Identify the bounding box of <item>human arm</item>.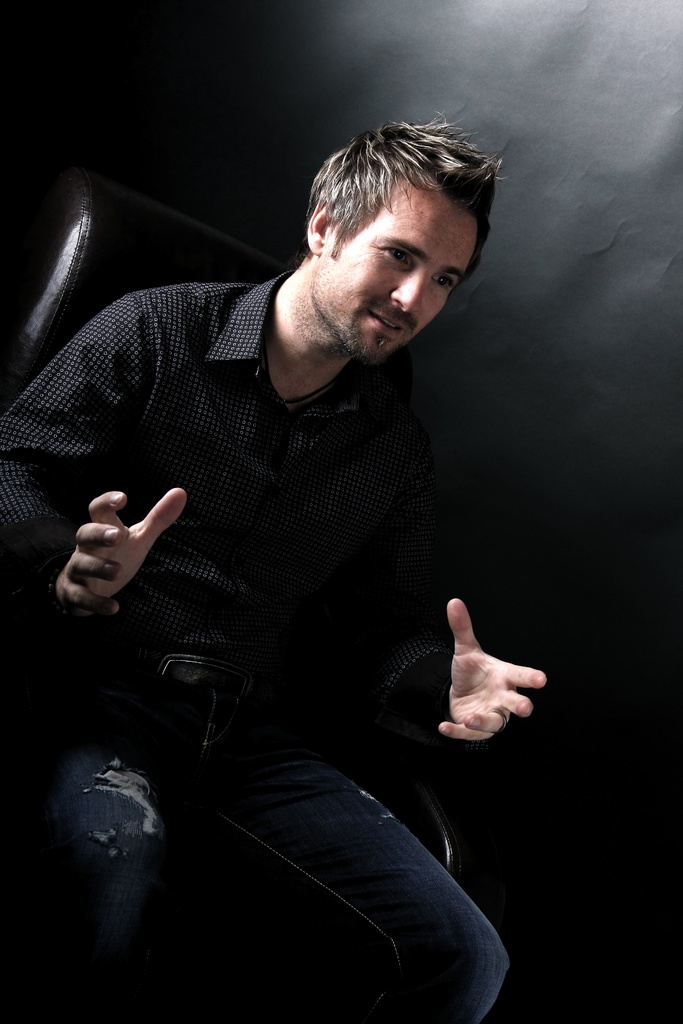
rect(310, 428, 555, 758).
